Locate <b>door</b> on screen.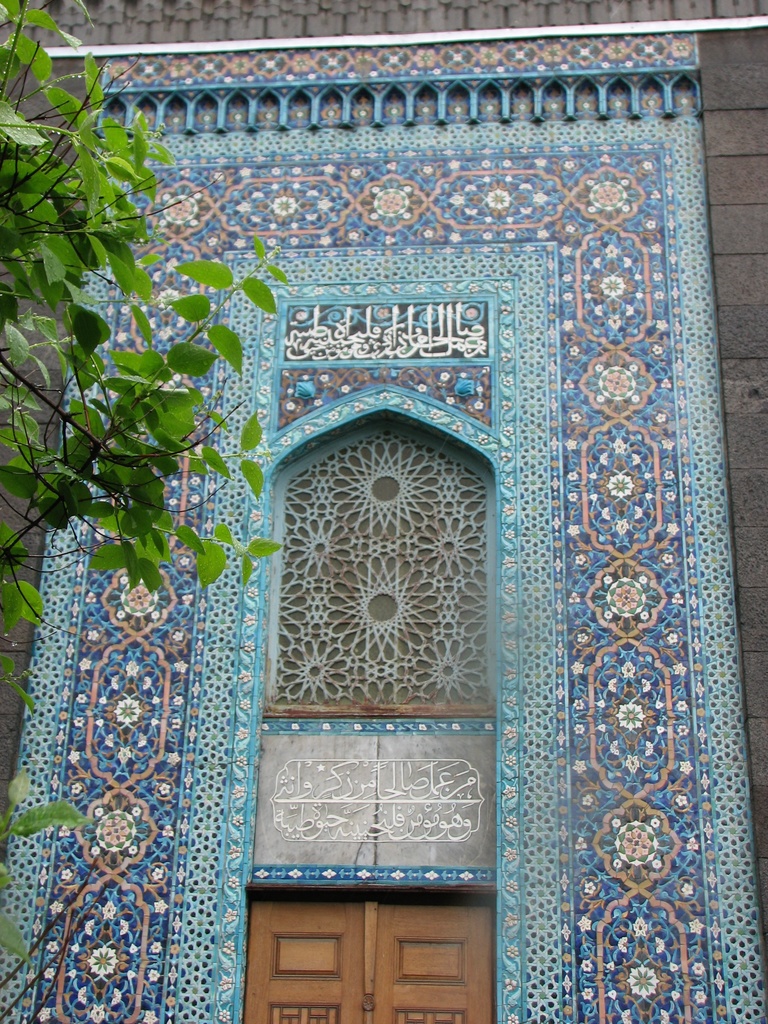
On screen at (240, 895, 366, 1023).
